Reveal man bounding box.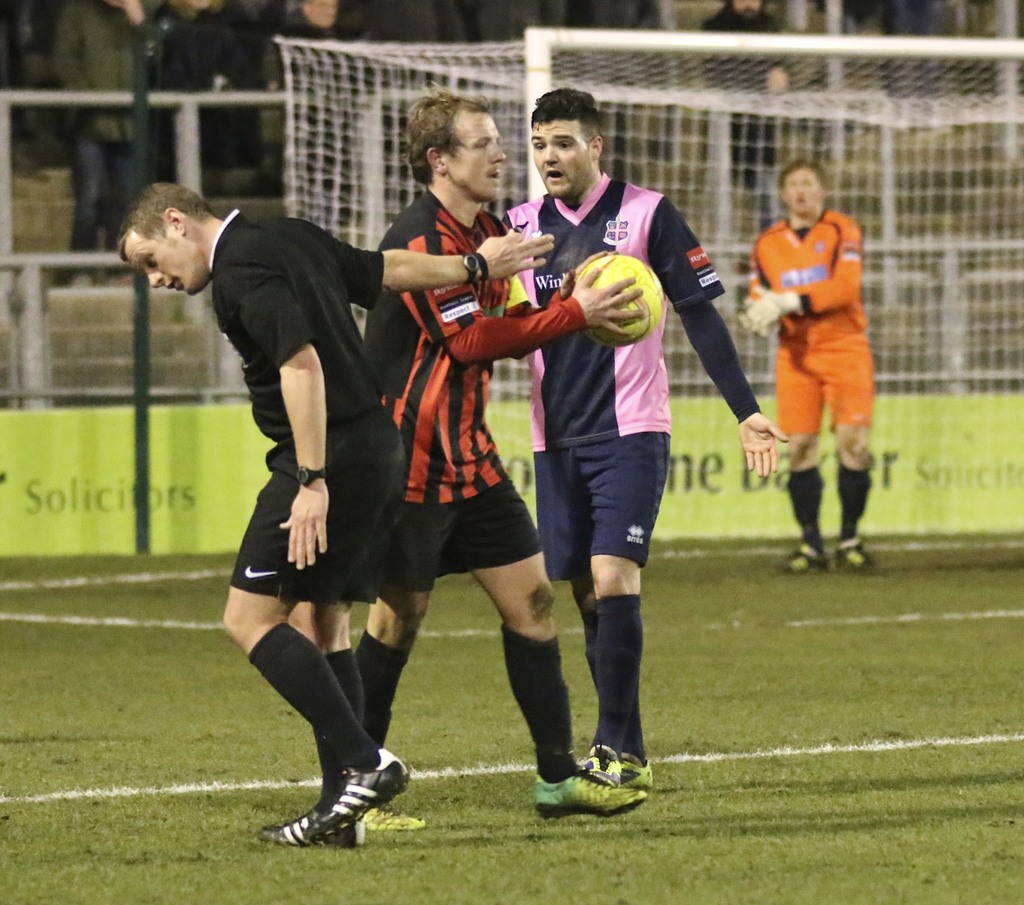
Revealed: detection(735, 163, 877, 576).
